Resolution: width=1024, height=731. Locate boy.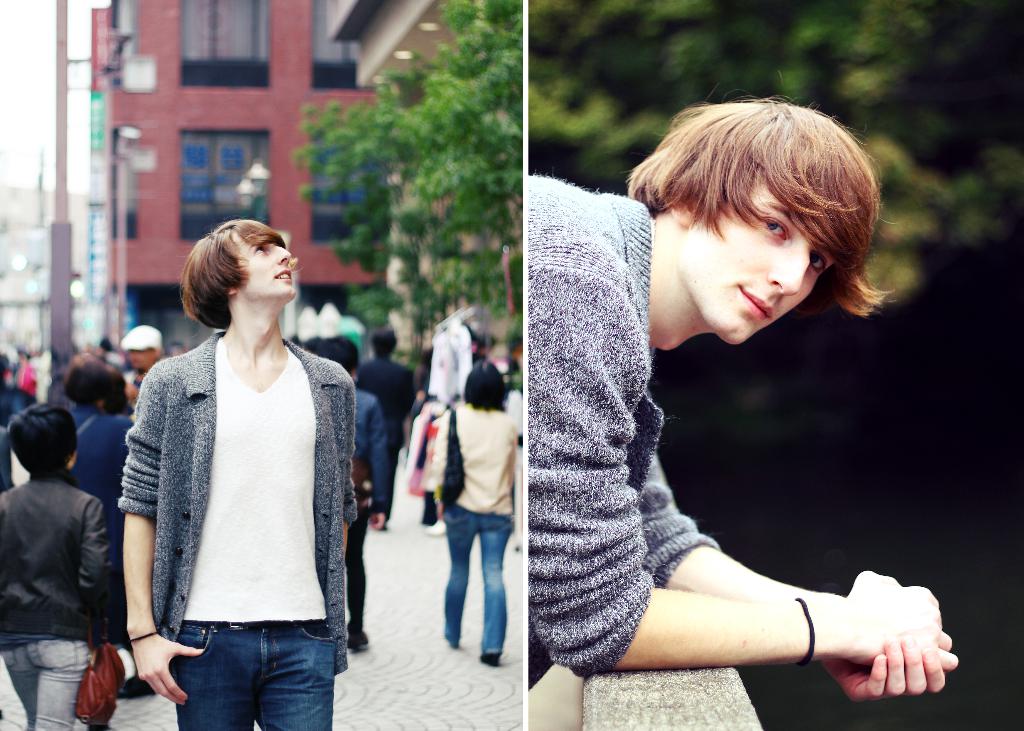
{"x1": 106, "y1": 210, "x2": 372, "y2": 730}.
